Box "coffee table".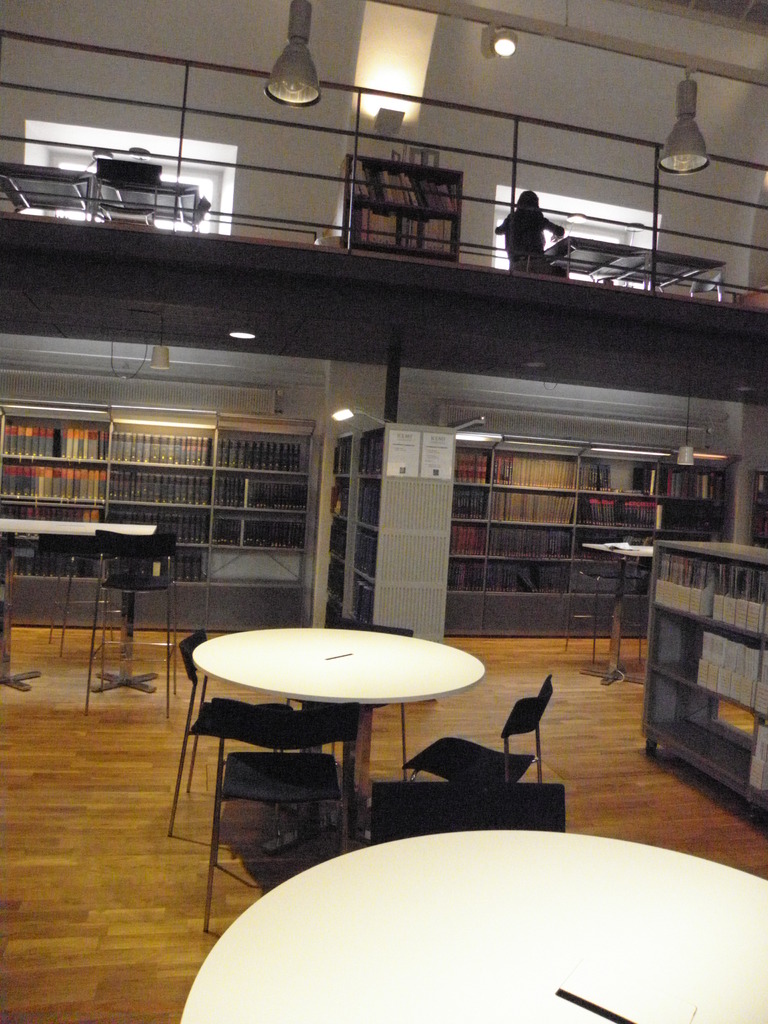
0/515/159/692.
